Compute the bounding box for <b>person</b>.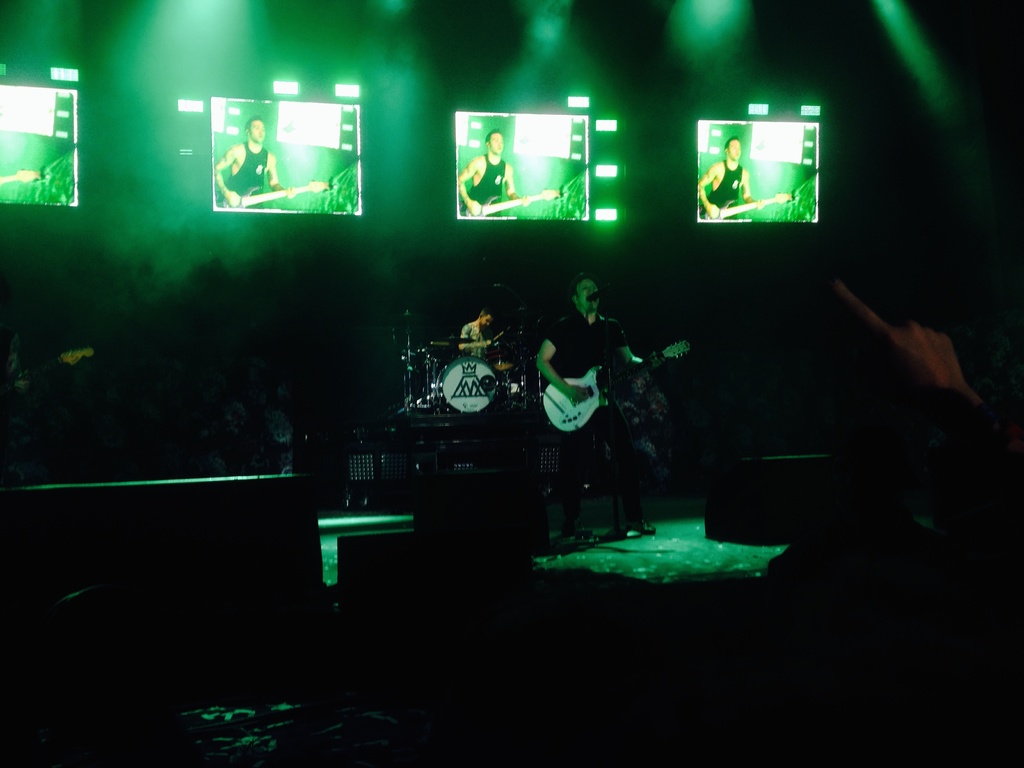
<bbox>518, 273, 630, 510</bbox>.
